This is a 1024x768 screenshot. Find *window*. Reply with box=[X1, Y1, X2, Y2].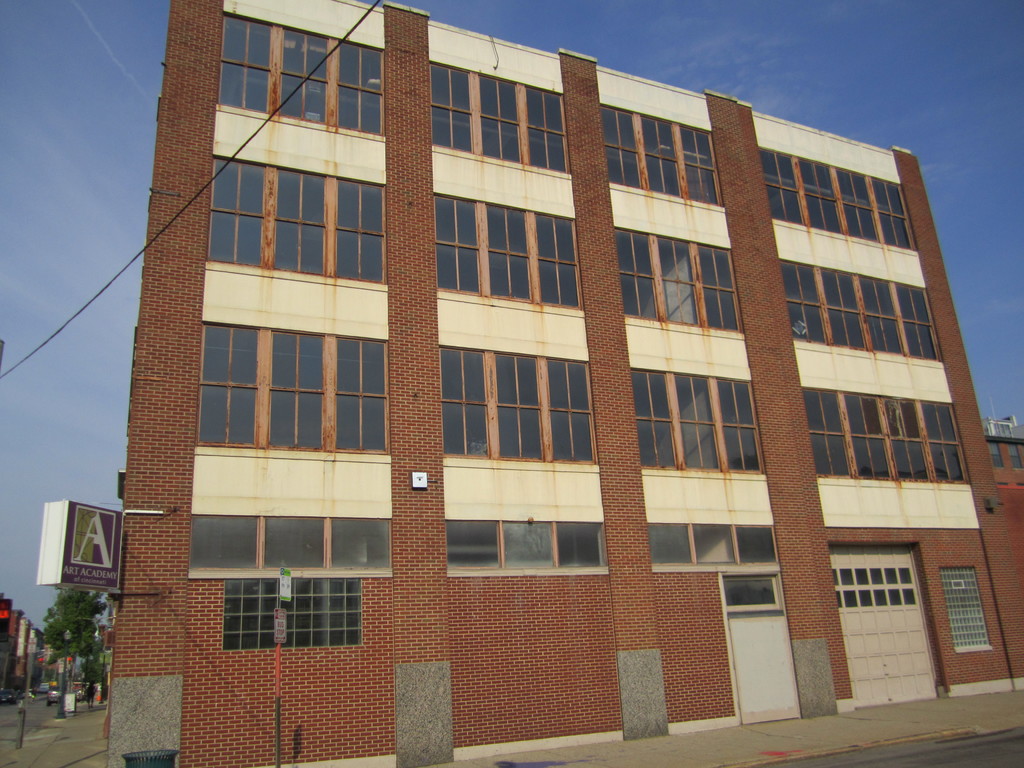
box=[628, 367, 764, 474].
